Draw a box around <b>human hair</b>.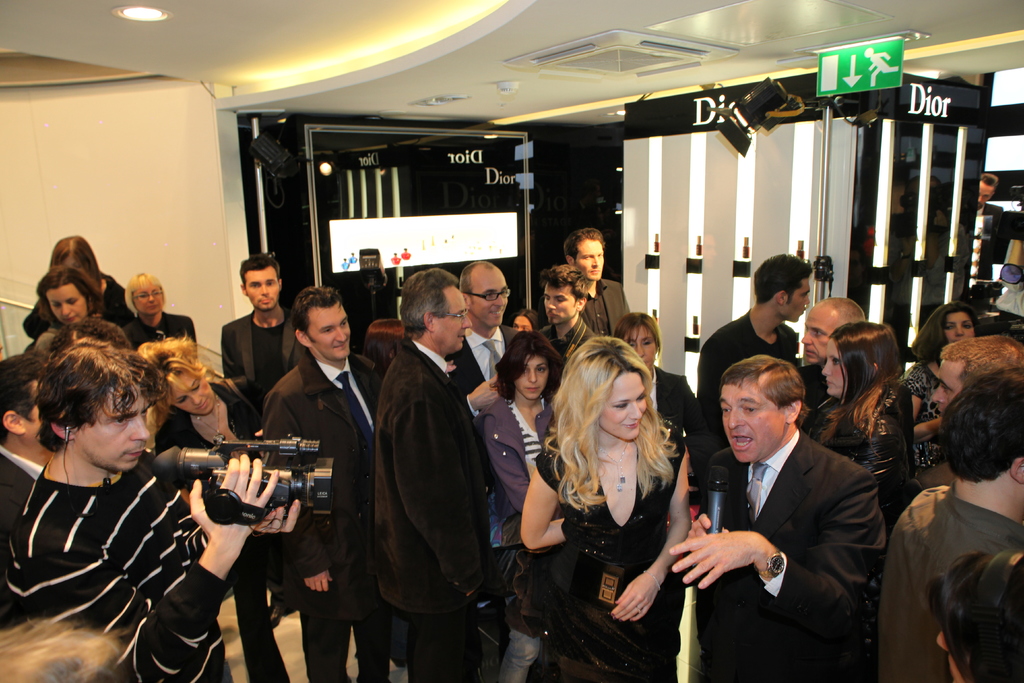
[536,266,590,301].
